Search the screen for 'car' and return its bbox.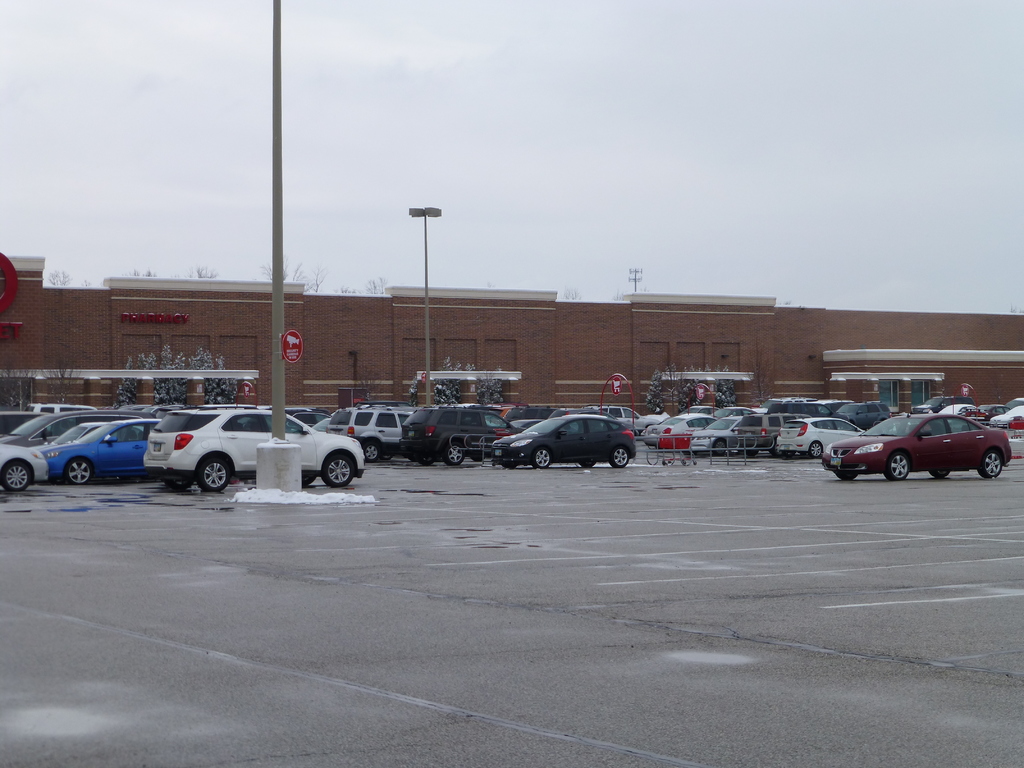
Found: <bbox>817, 399, 854, 414</bbox>.
